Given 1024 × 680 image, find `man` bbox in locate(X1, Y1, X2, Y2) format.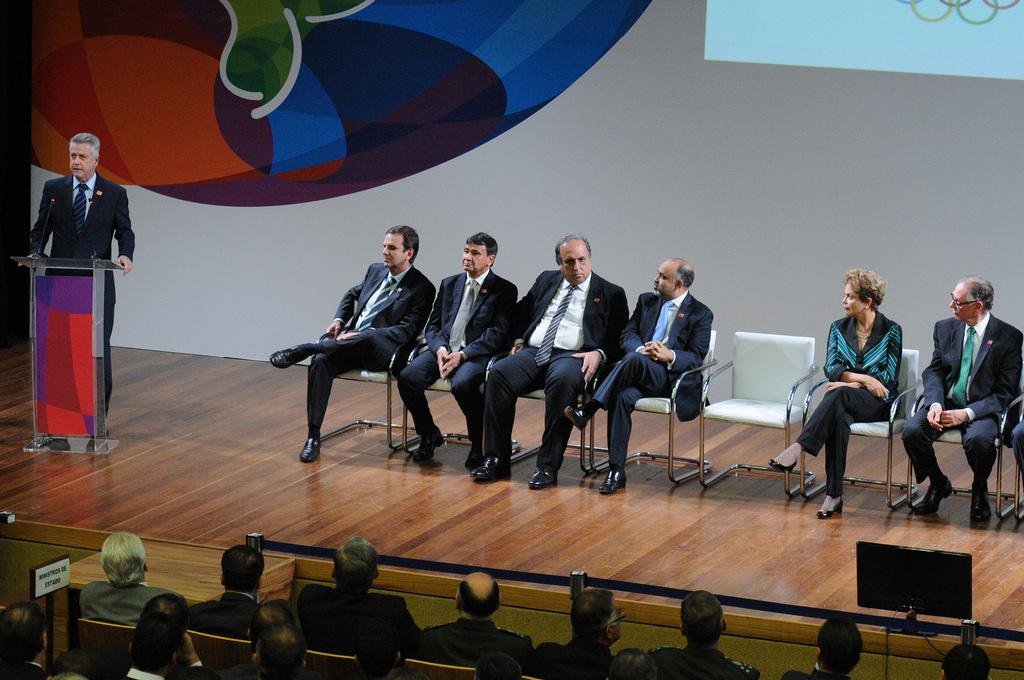
locate(935, 638, 1000, 679).
